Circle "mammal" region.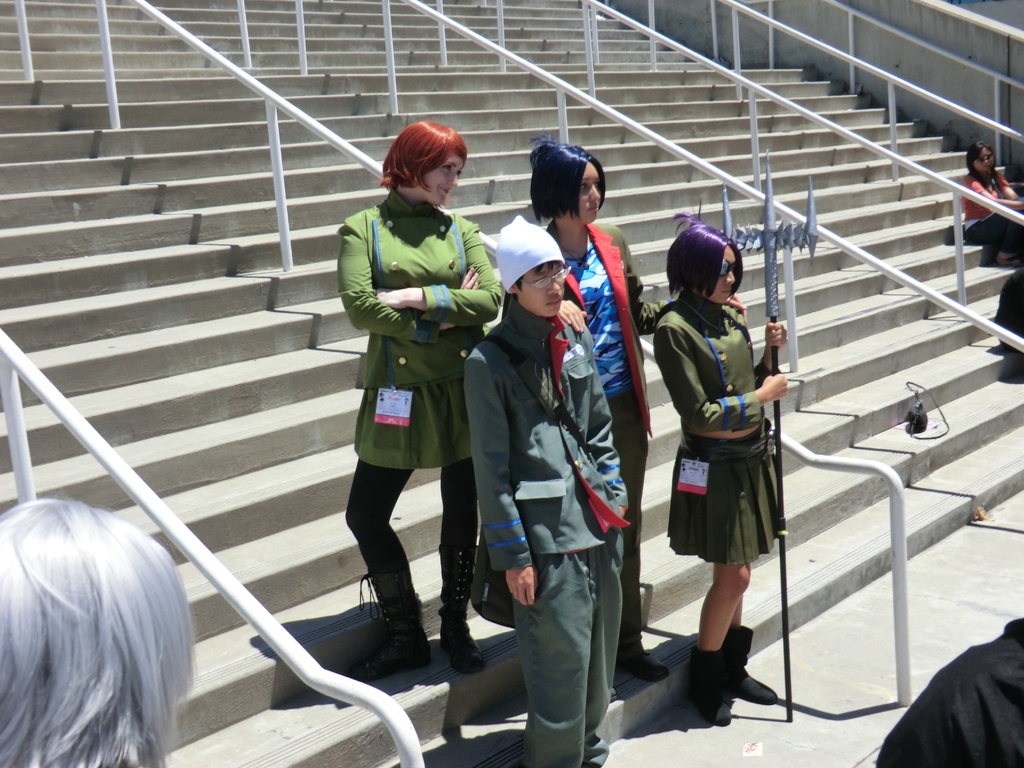
Region: region(522, 128, 664, 684).
